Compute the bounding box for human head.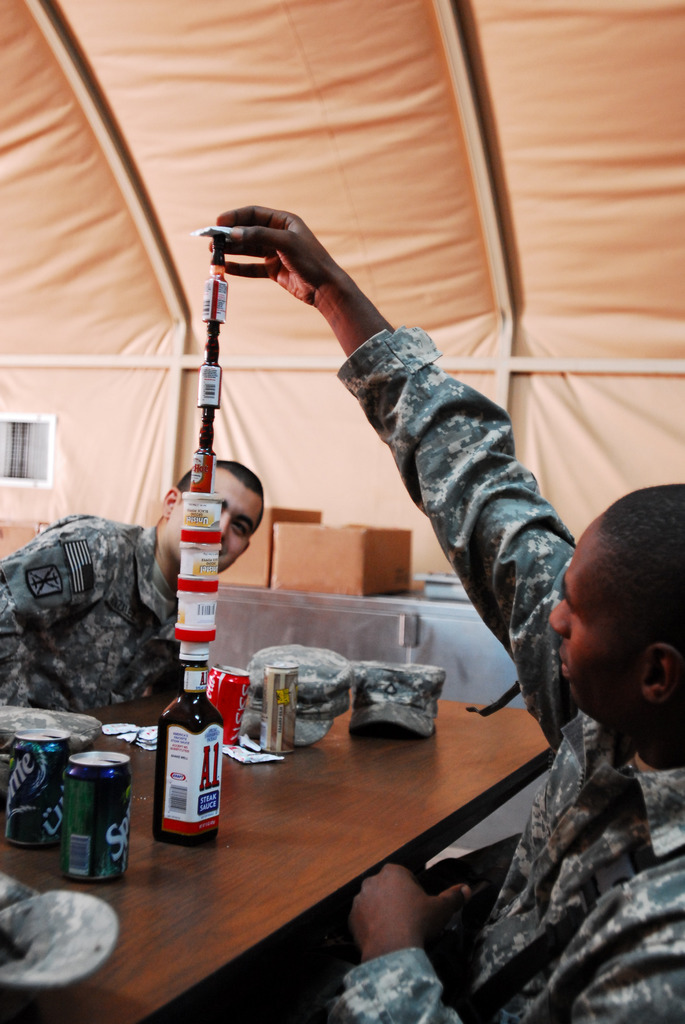
pyautogui.locateOnScreen(551, 481, 684, 739).
